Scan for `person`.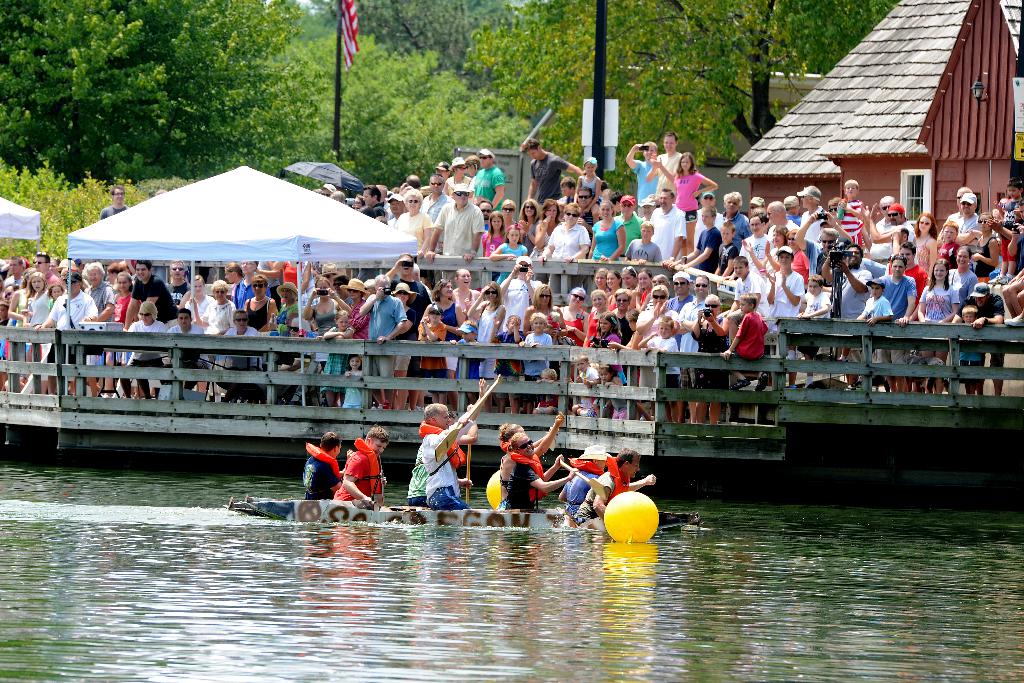
Scan result: rect(425, 188, 484, 285).
